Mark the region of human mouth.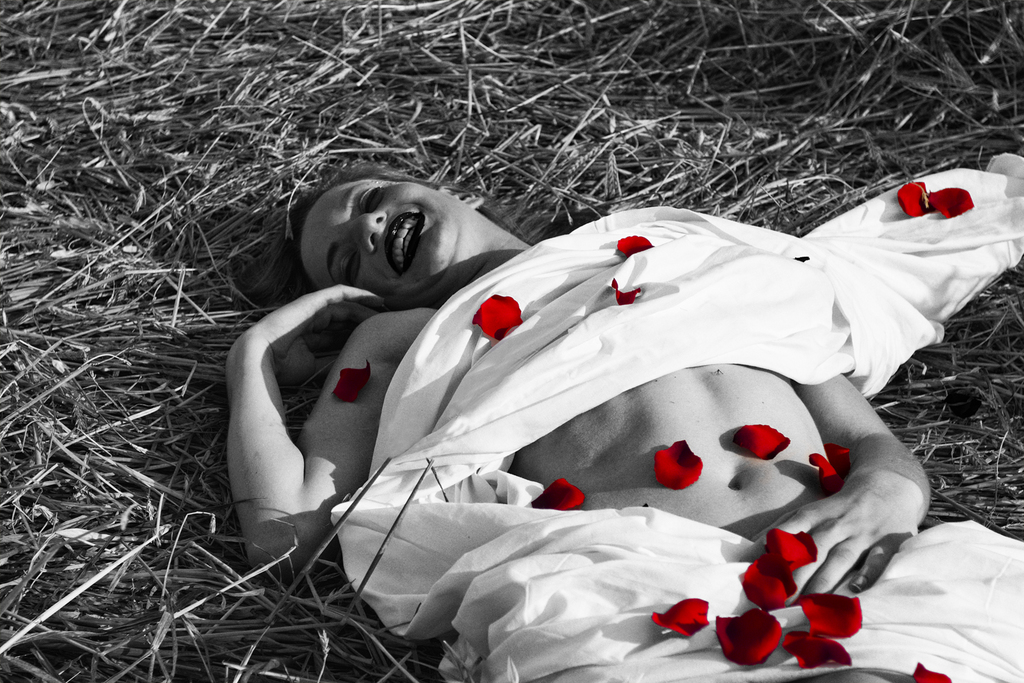
Region: (x1=390, y1=218, x2=417, y2=269).
